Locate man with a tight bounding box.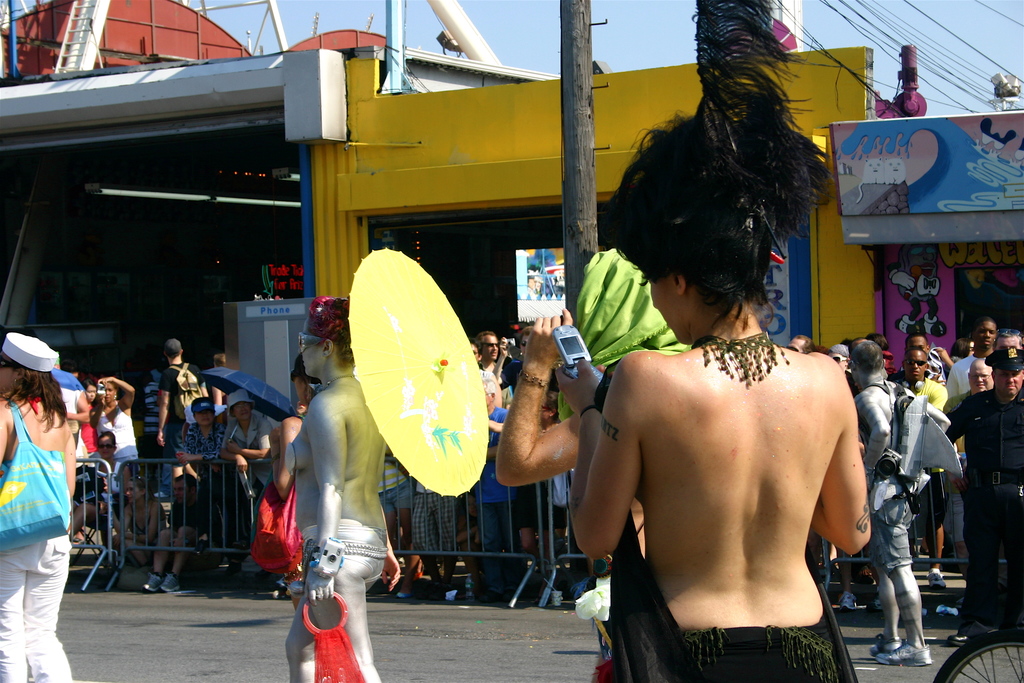
bbox(888, 336, 948, 413).
